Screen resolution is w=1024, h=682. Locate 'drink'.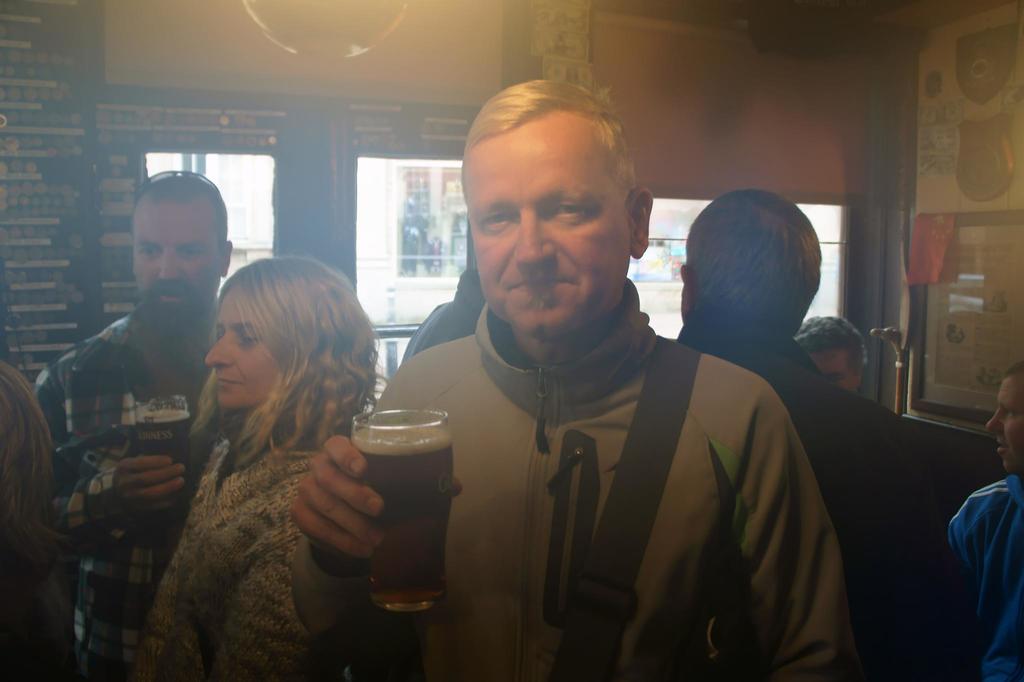
<region>349, 393, 451, 624</region>.
